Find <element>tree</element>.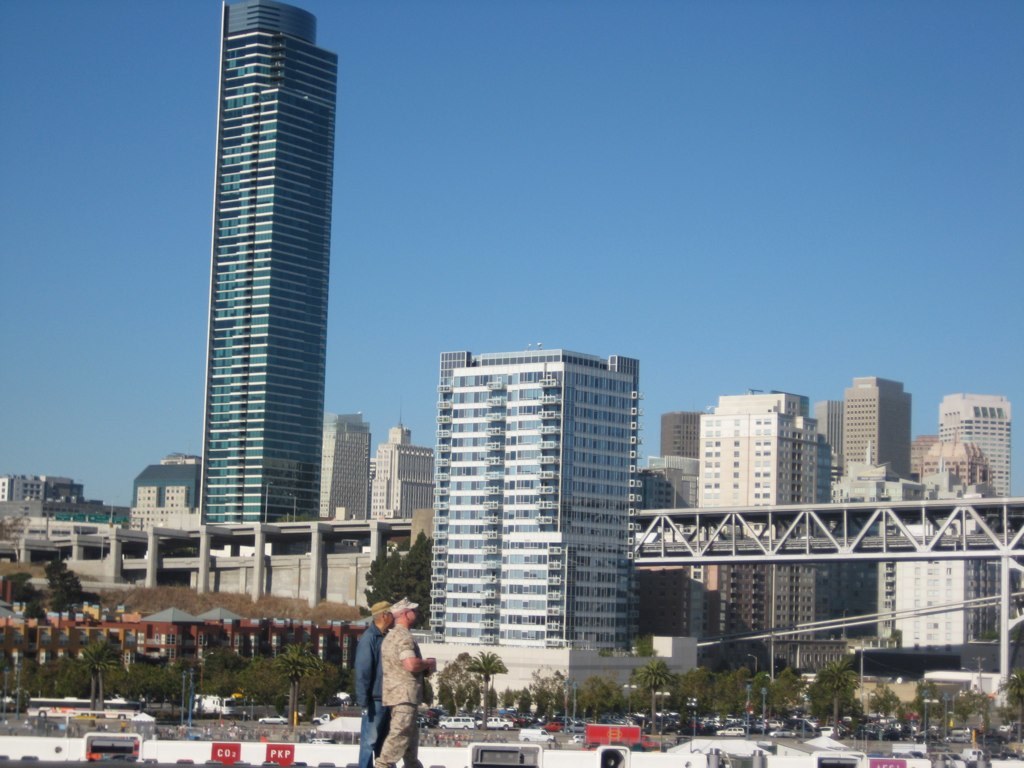
select_region(469, 646, 508, 721).
